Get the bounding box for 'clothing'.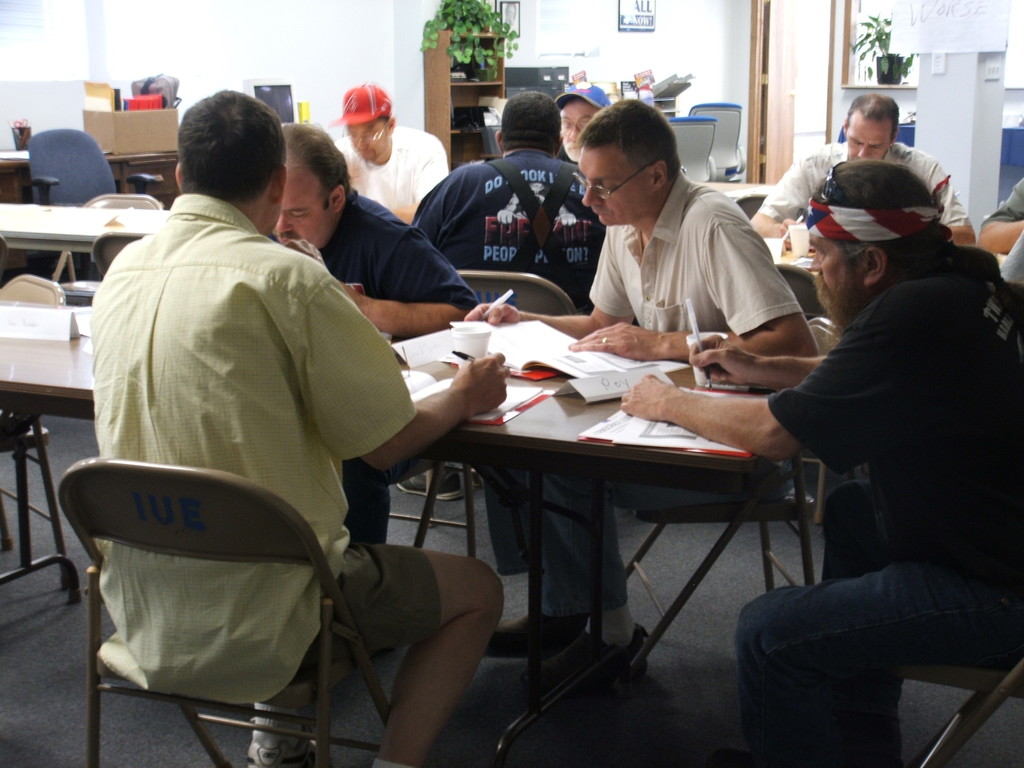
Rect(308, 179, 476, 547).
